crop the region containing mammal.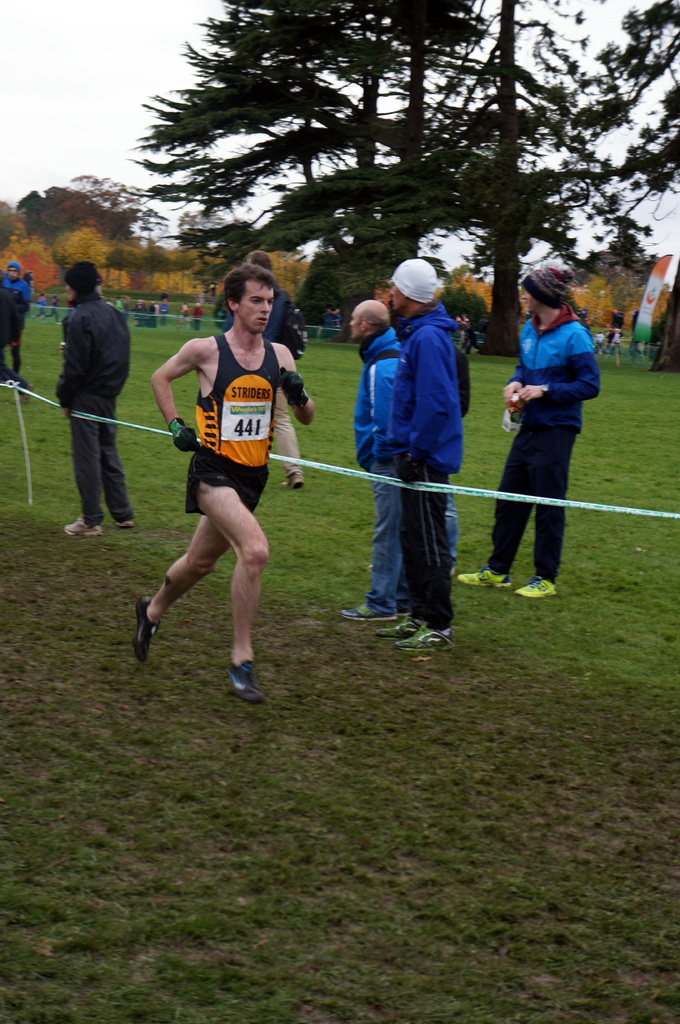
Crop region: box=[45, 268, 134, 534].
